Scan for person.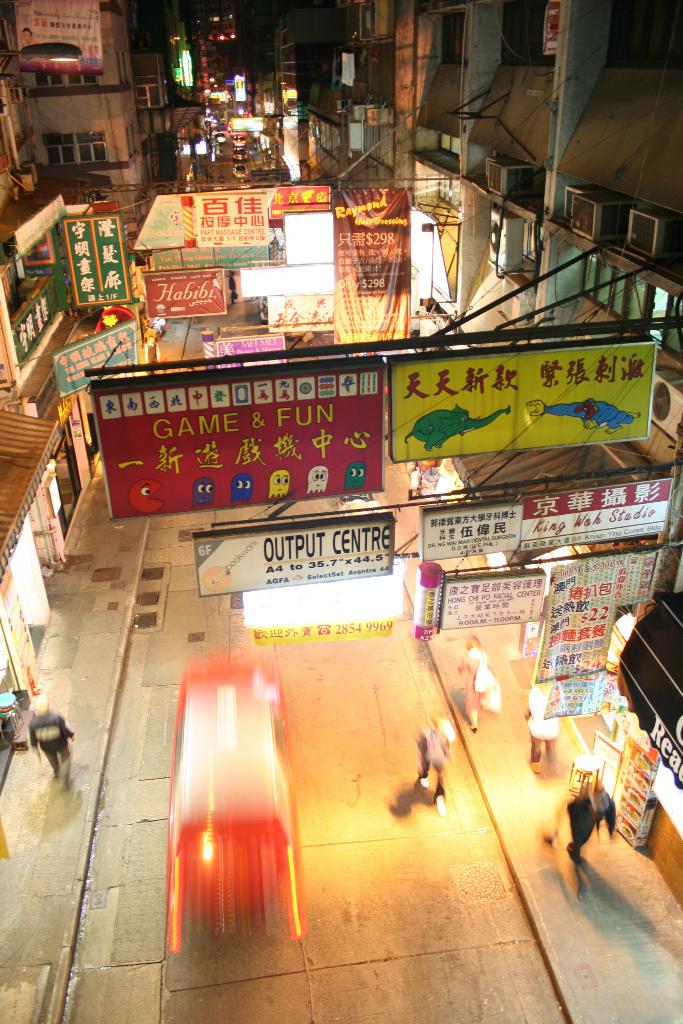
Scan result: <region>567, 777, 614, 868</region>.
